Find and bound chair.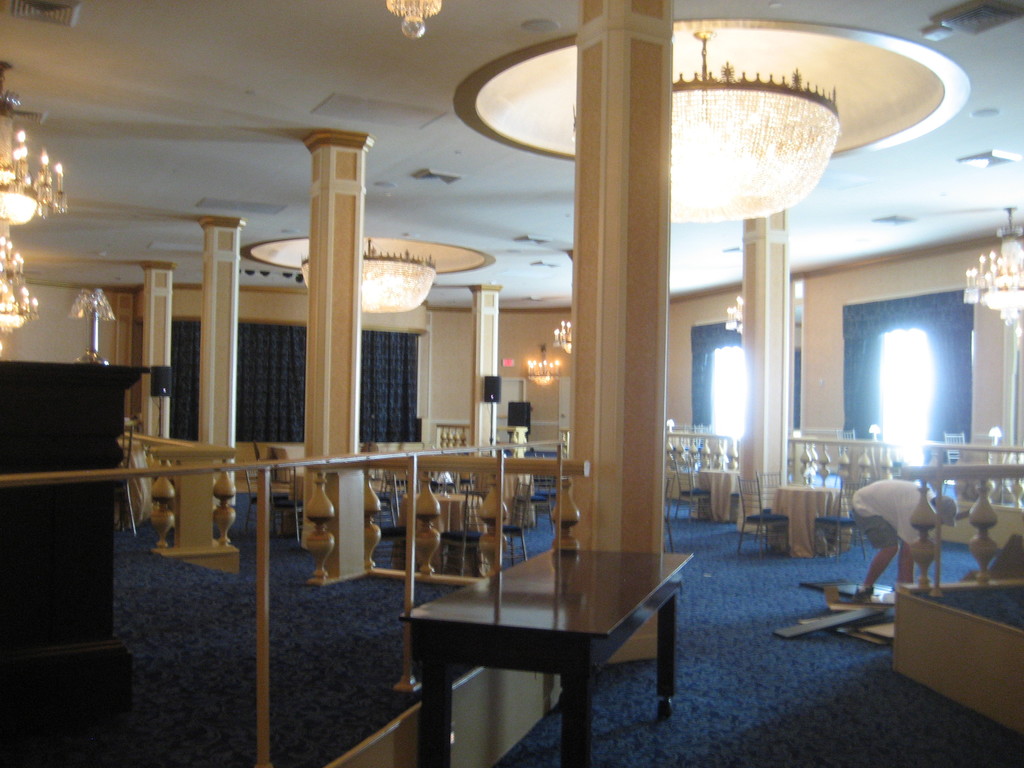
Bound: region(364, 511, 408, 559).
